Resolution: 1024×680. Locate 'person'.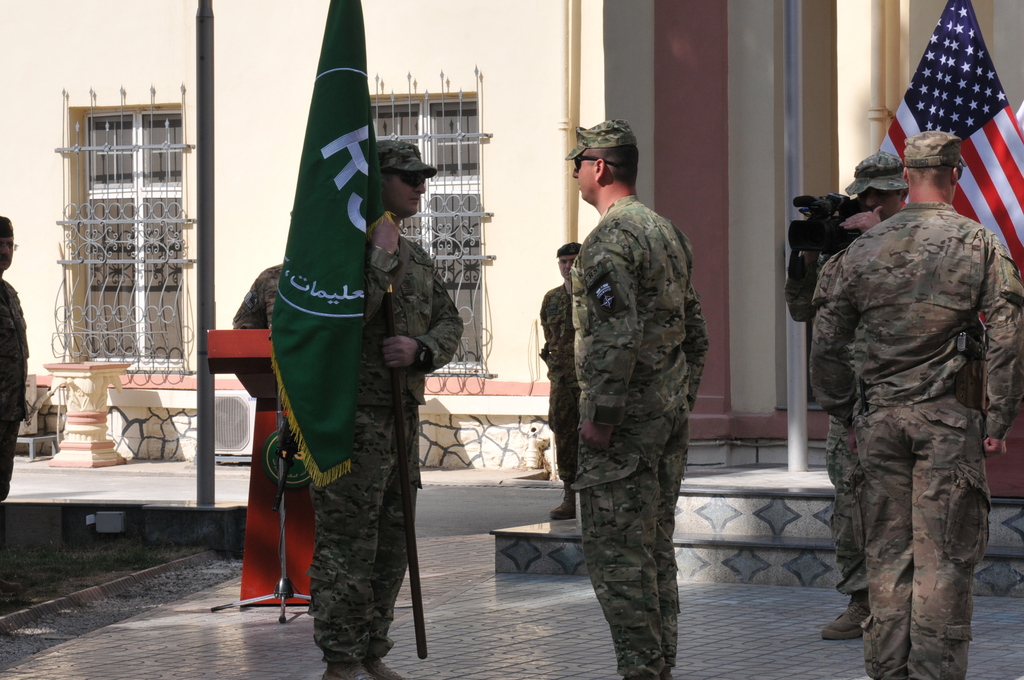
291/154/463/679.
